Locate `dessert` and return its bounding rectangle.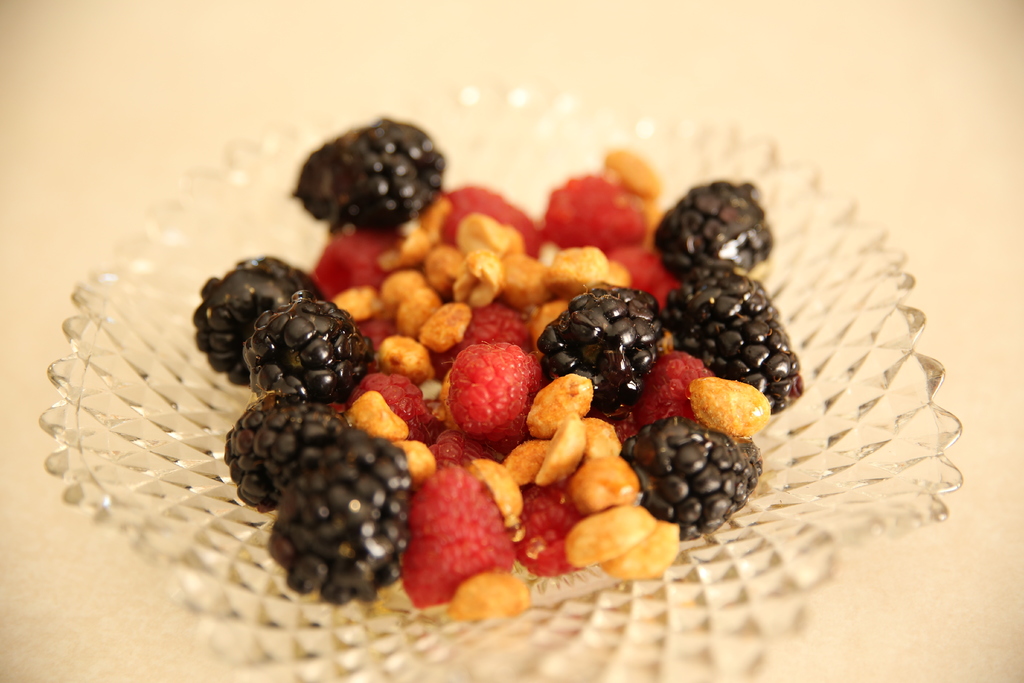
[left=387, top=465, right=509, bottom=607].
